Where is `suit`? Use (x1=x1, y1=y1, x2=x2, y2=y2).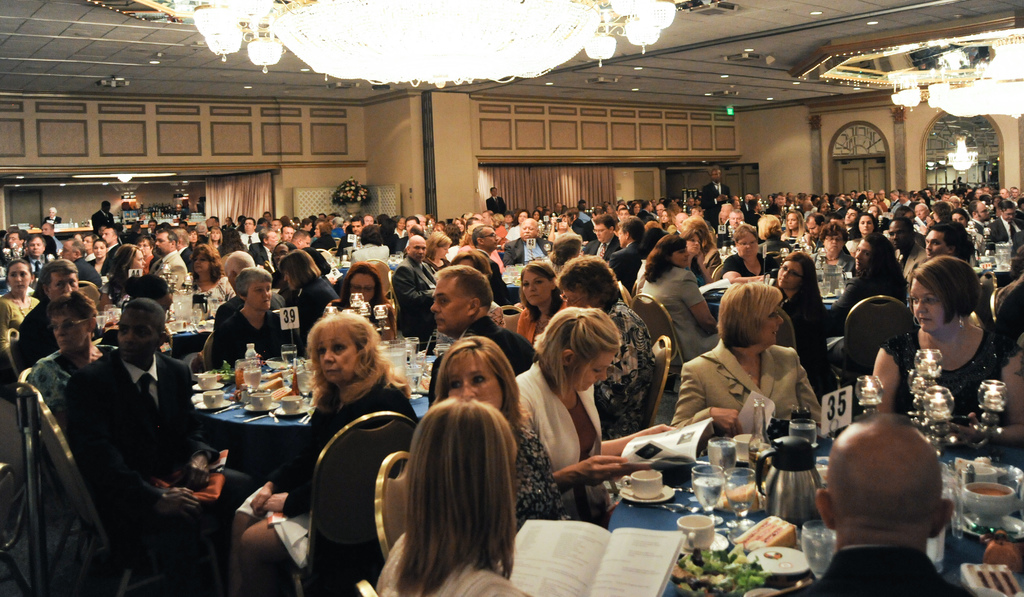
(x1=79, y1=253, x2=105, y2=298).
